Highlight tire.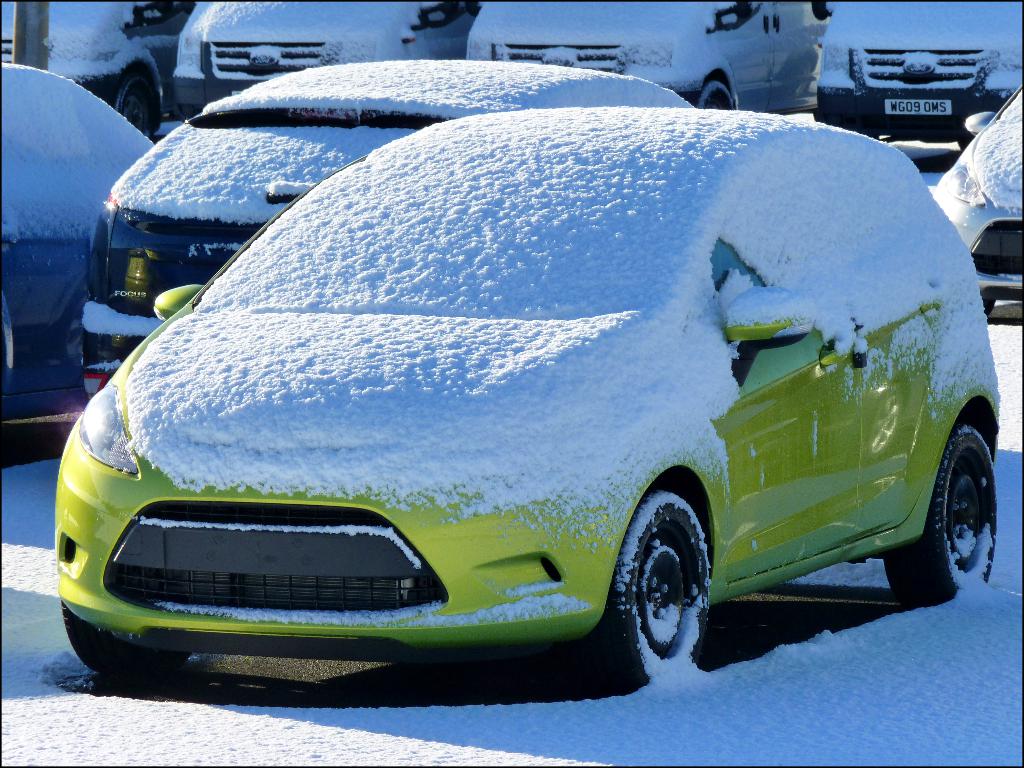
Highlighted region: x1=694 y1=80 x2=737 y2=113.
